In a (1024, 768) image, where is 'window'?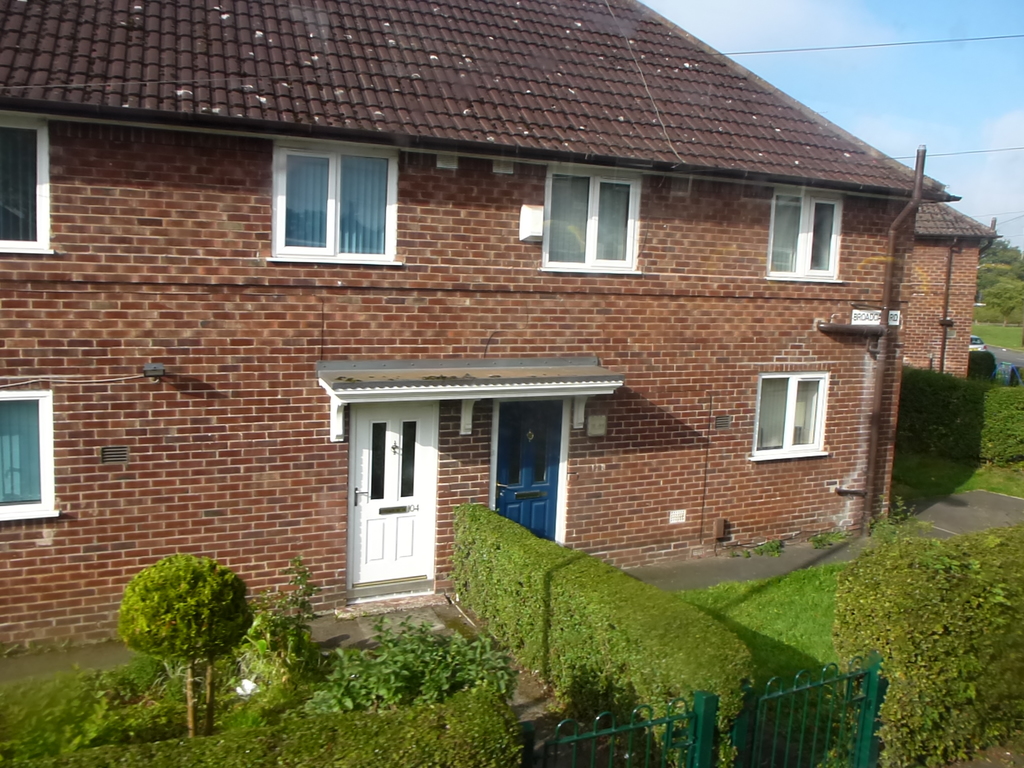
{"x1": 0, "y1": 386, "x2": 59, "y2": 518}.
